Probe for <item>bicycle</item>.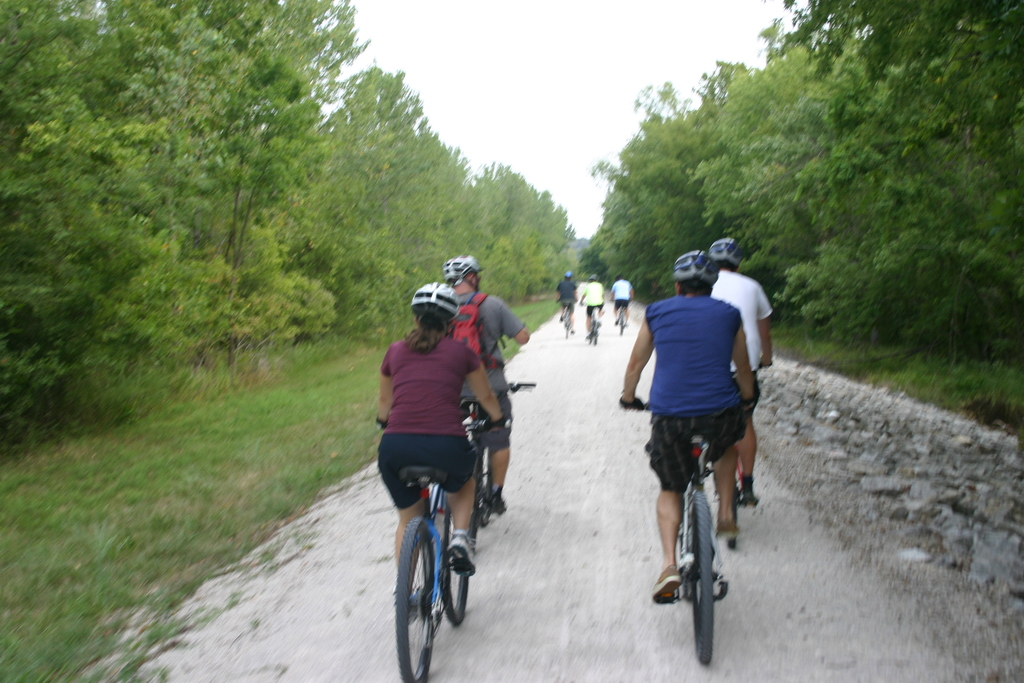
Probe result: <region>552, 299, 572, 340</region>.
